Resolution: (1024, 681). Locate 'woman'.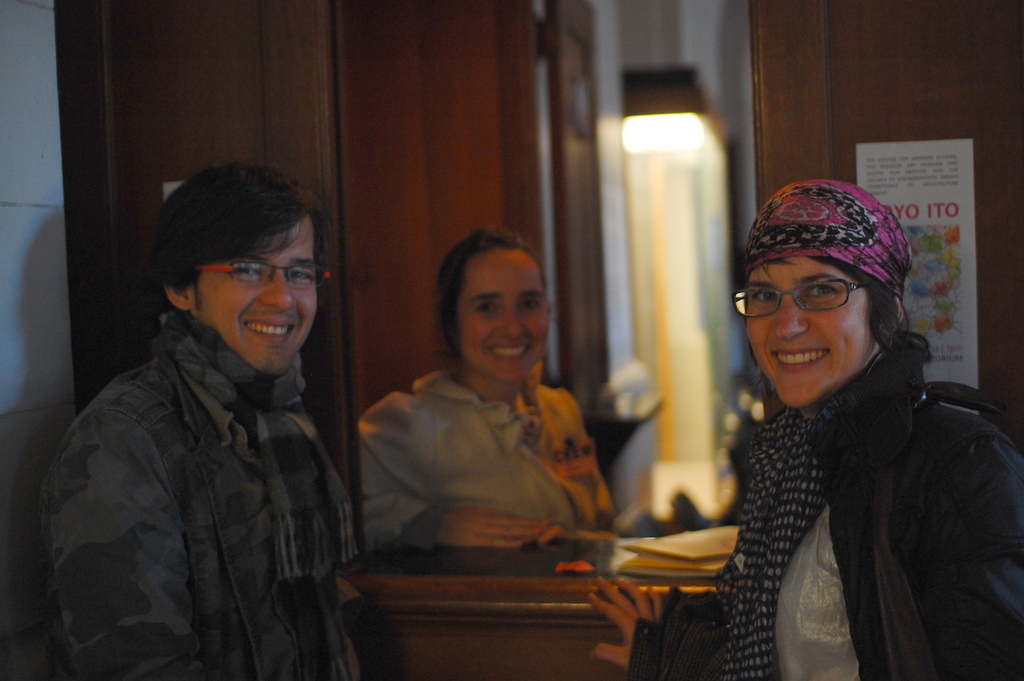
594:176:1023:680.
